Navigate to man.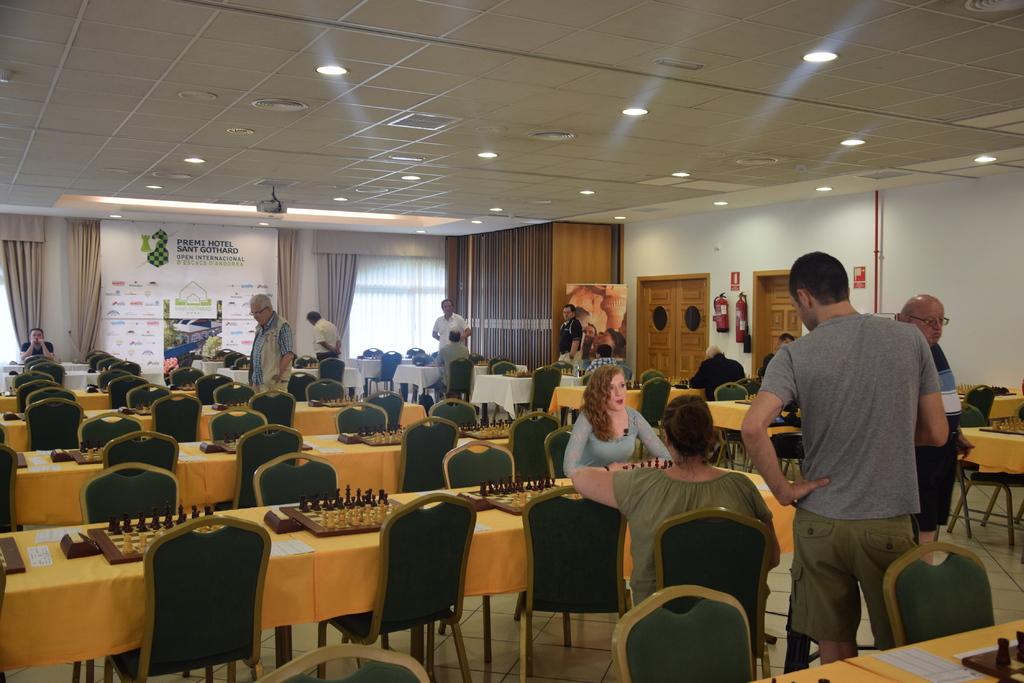
Navigation target: <box>303,309,345,359</box>.
